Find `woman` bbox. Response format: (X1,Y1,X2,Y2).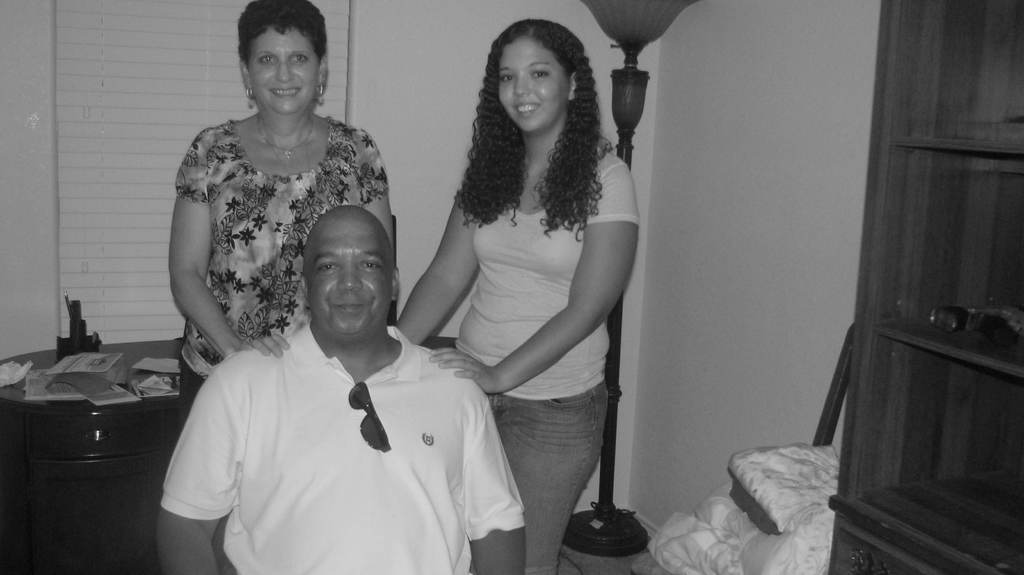
(403,9,633,572).
